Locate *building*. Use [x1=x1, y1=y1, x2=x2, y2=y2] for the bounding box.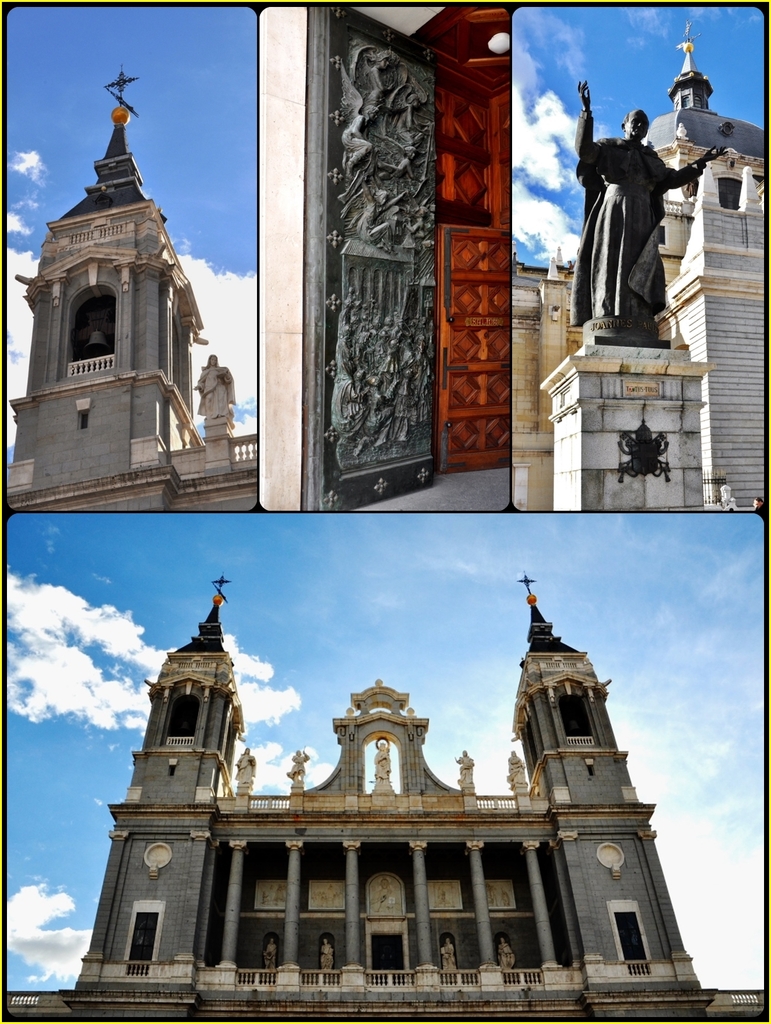
[x1=6, y1=66, x2=257, y2=509].
